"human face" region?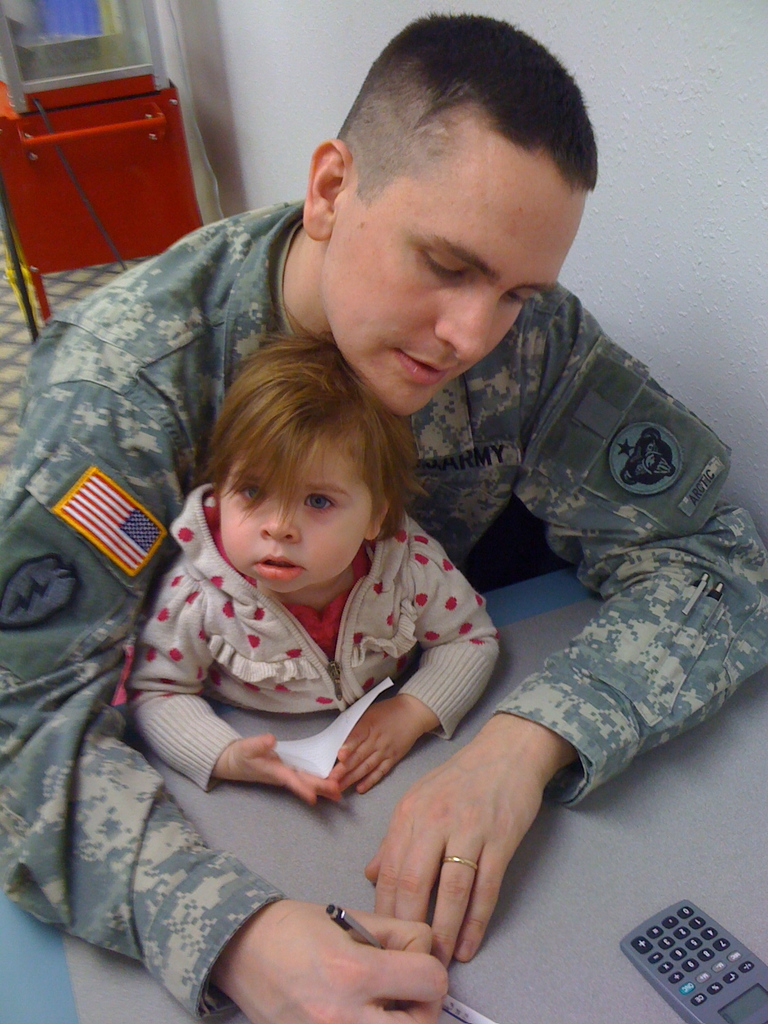
box(217, 436, 365, 591)
